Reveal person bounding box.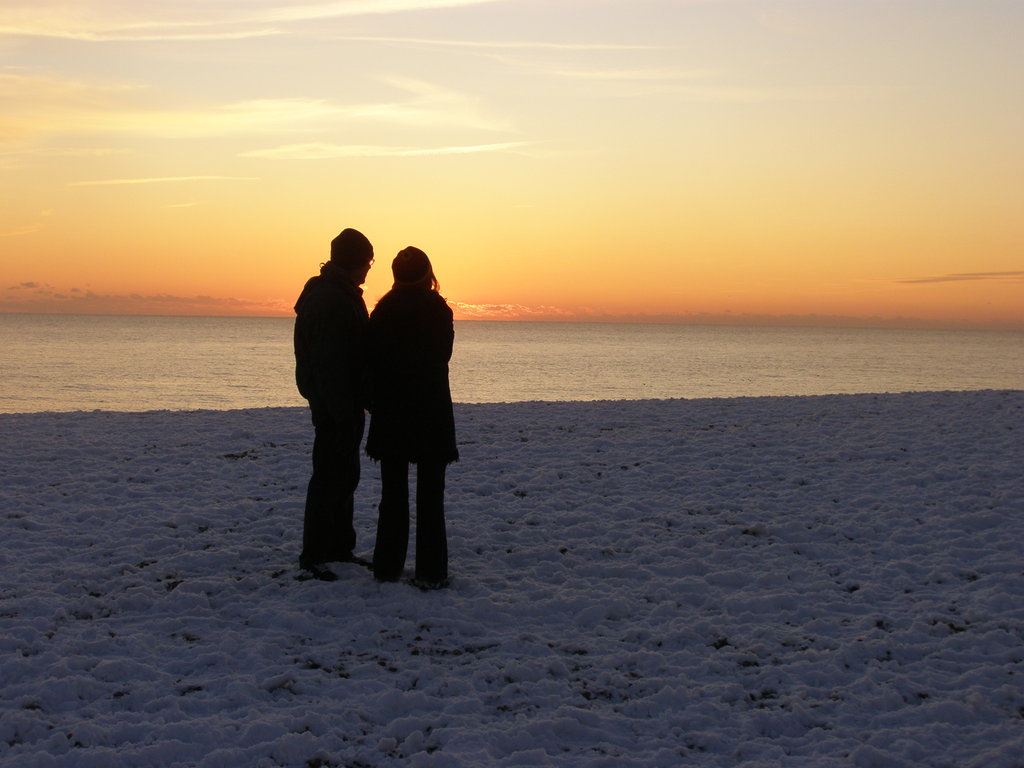
Revealed: crop(292, 225, 371, 574).
